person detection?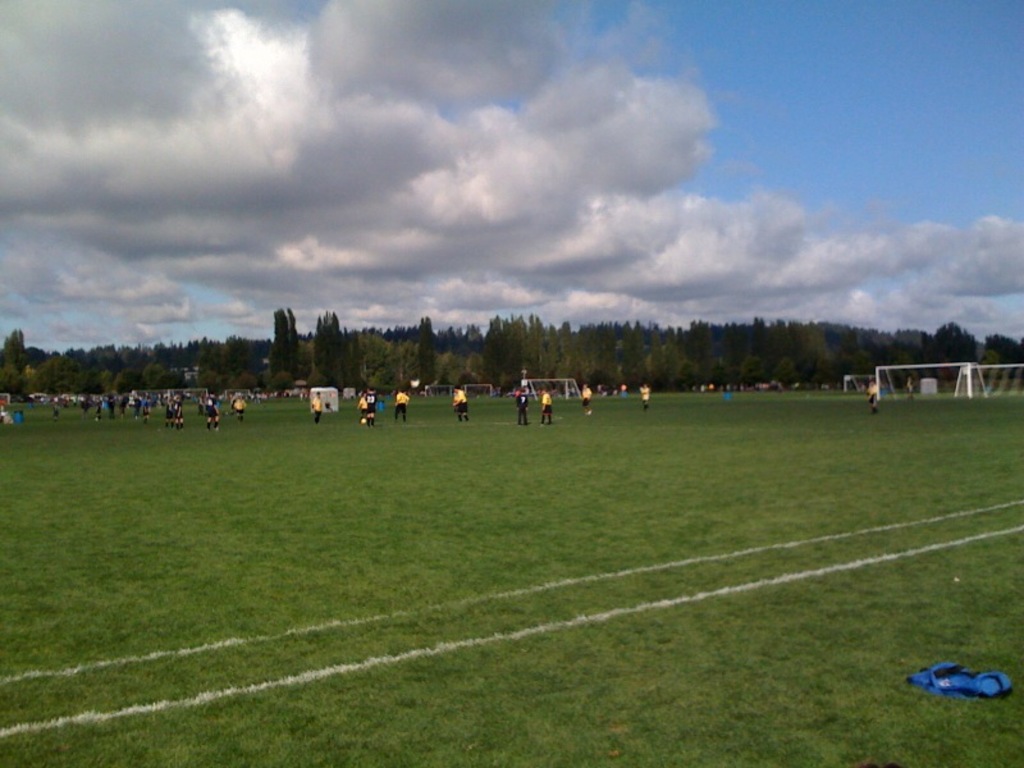
(x1=538, y1=384, x2=553, y2=422)
